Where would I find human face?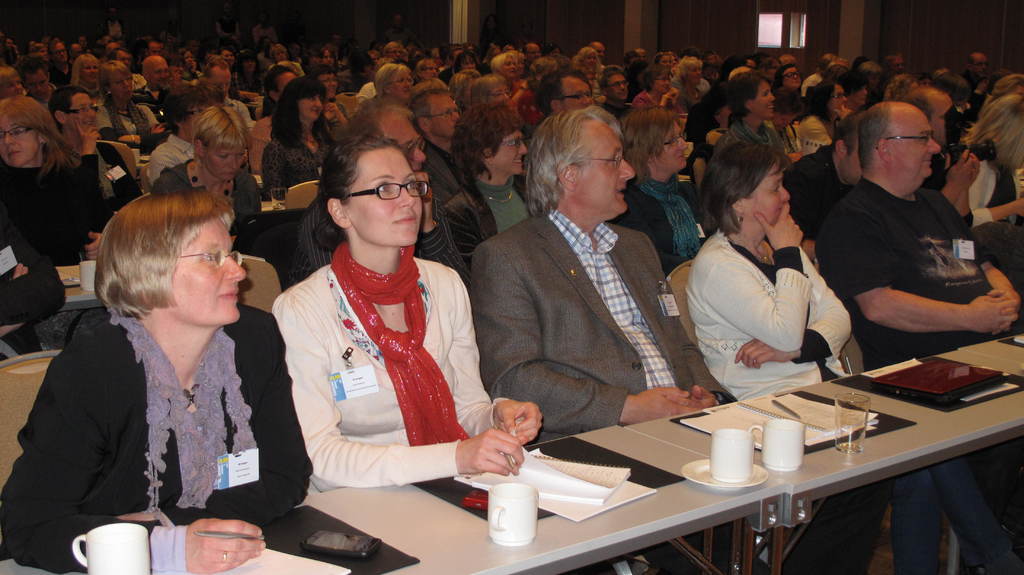
At select_region(344, 150, 420, 245).
